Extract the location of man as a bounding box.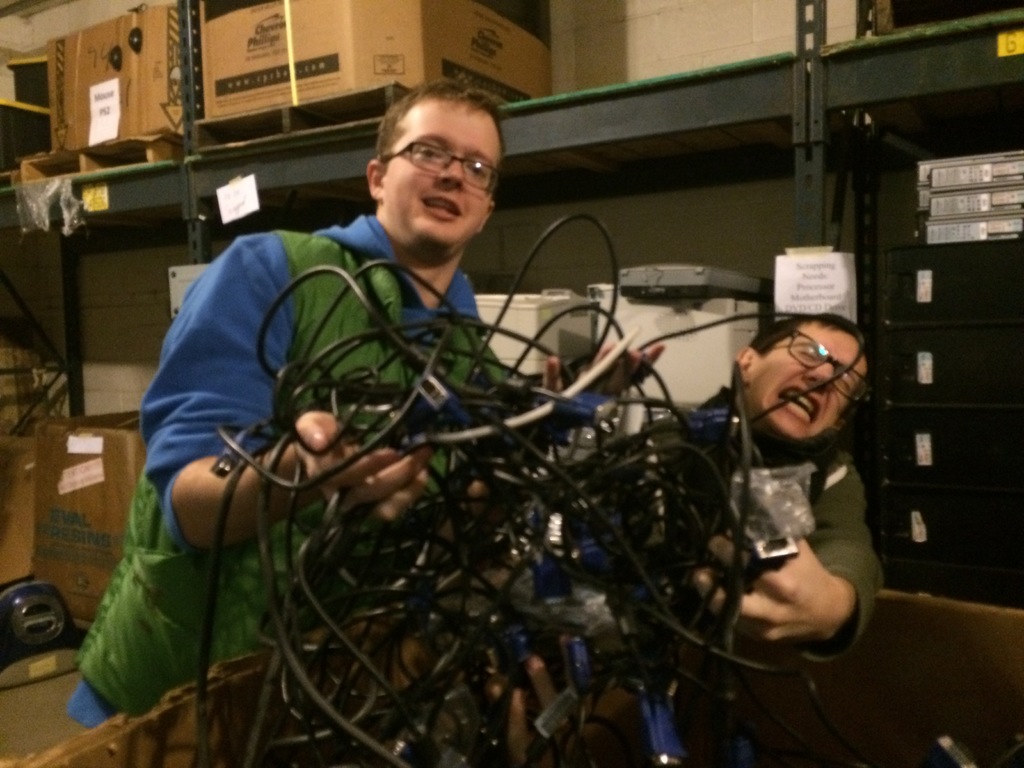
l=166, t=90, r=600, b=588.
